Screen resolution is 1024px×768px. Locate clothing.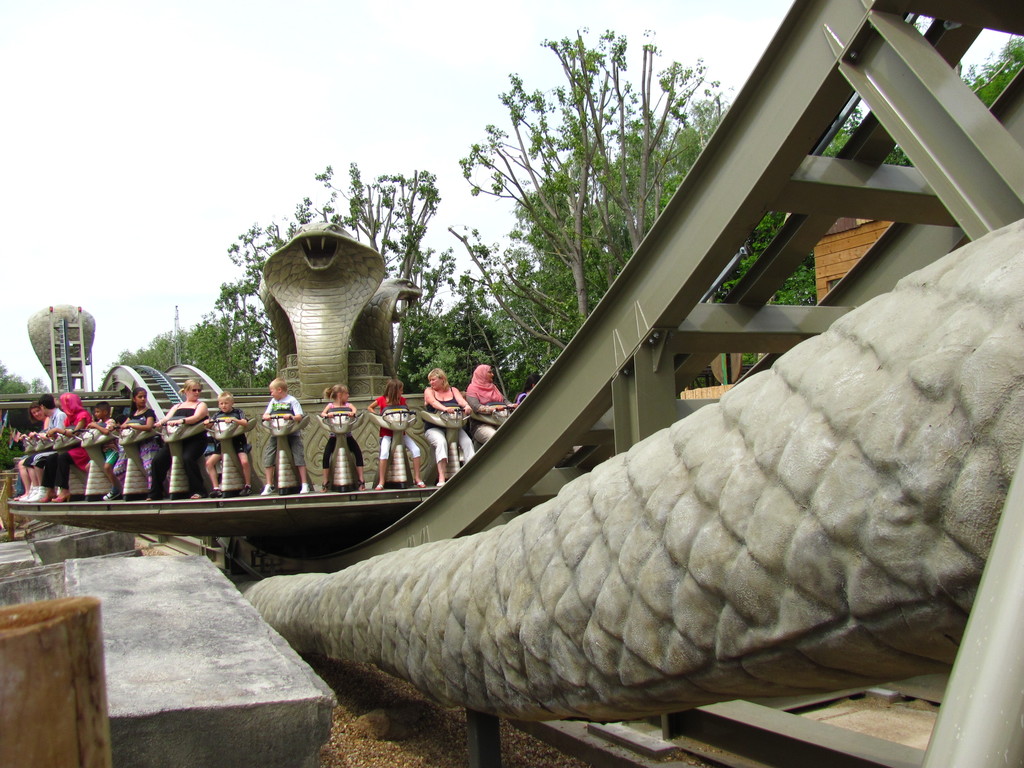
{"x1": 262, "y1": 397, "x2": 304, "y2": 465}.
